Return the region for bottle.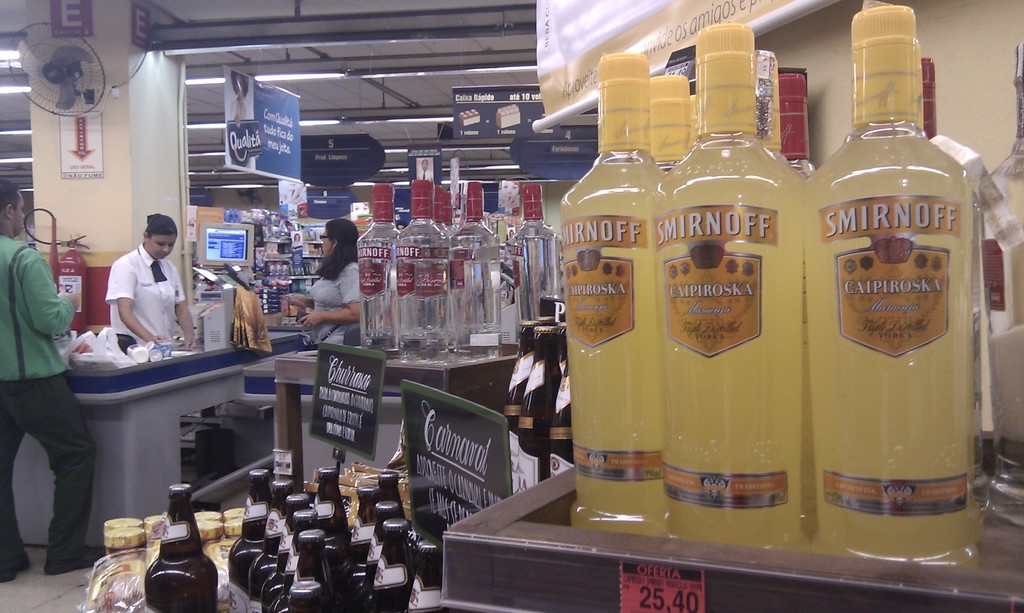
x1=394, y1=179, x2=449, y2=363.
